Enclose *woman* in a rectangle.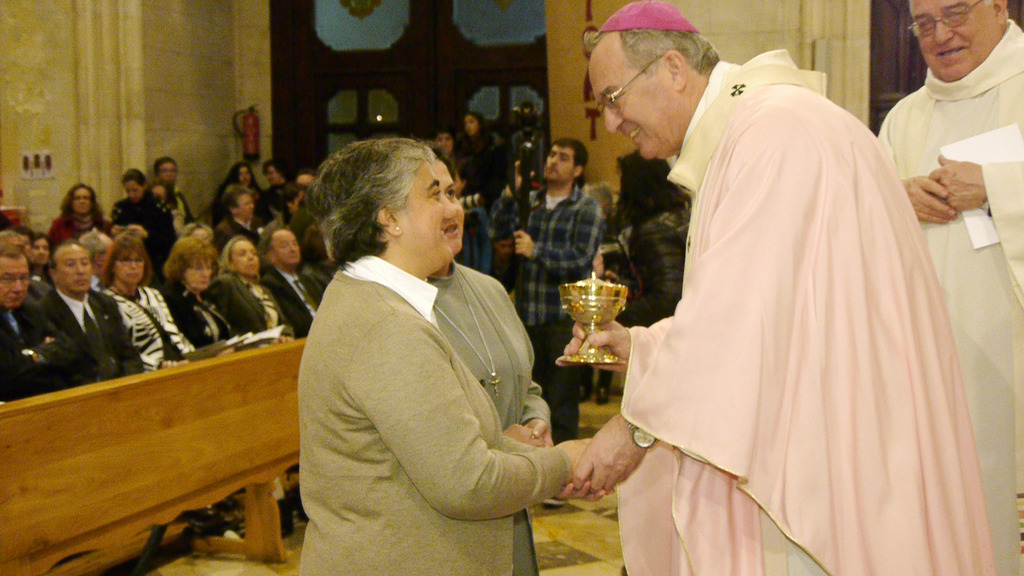
pyautogui.locateOnScreen(428, 147, 557, 575).
